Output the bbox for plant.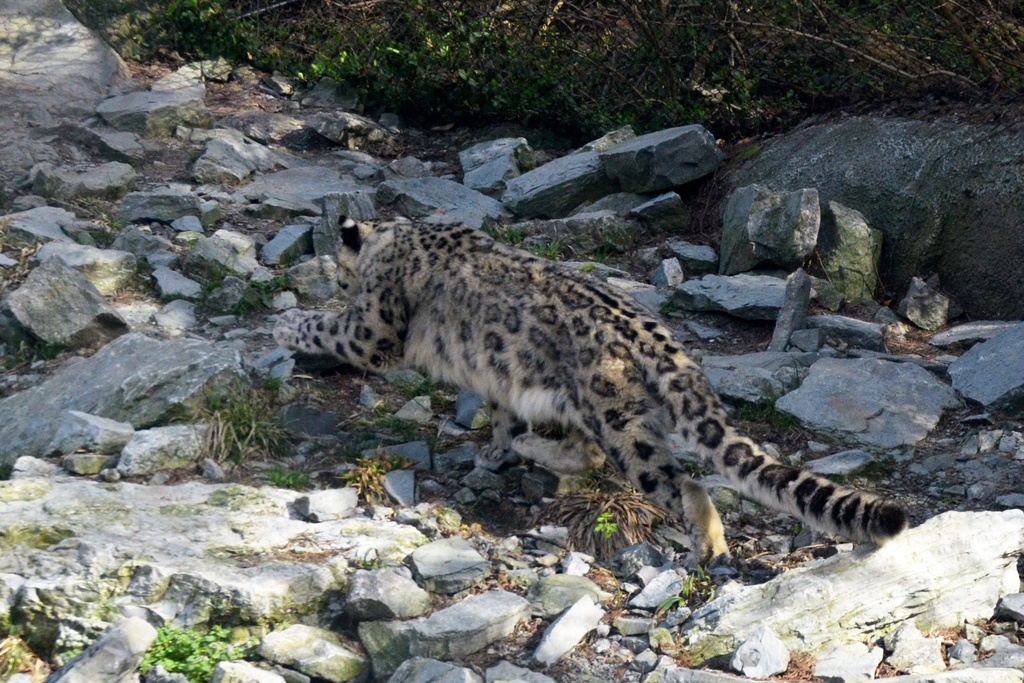
locate(524, 242, 570, 268).
